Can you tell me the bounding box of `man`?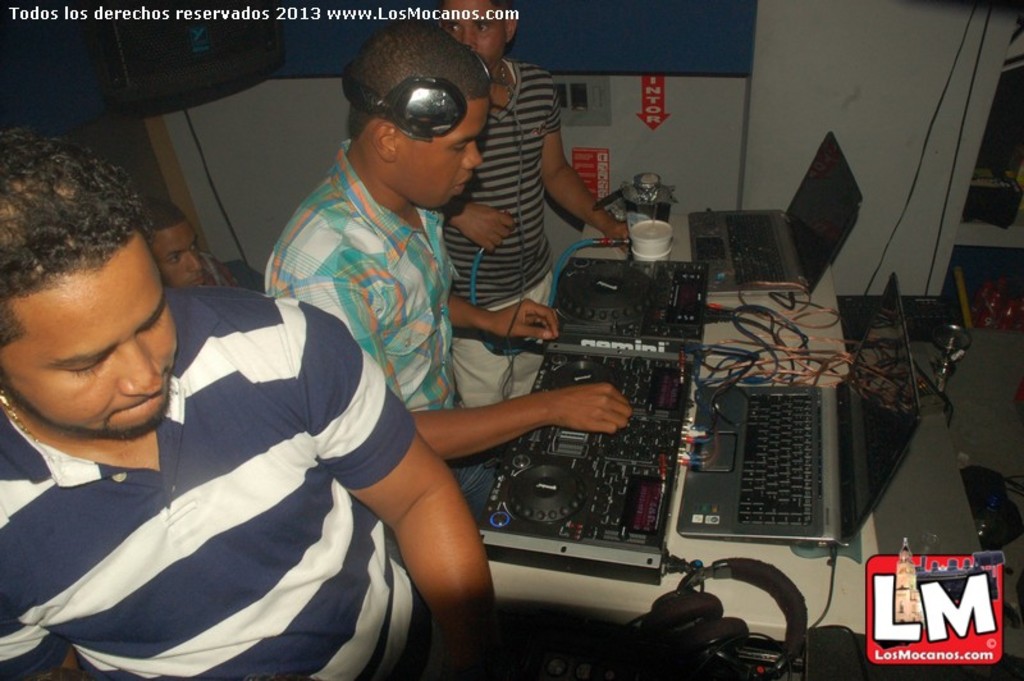
[435, 0, 632, 415].
